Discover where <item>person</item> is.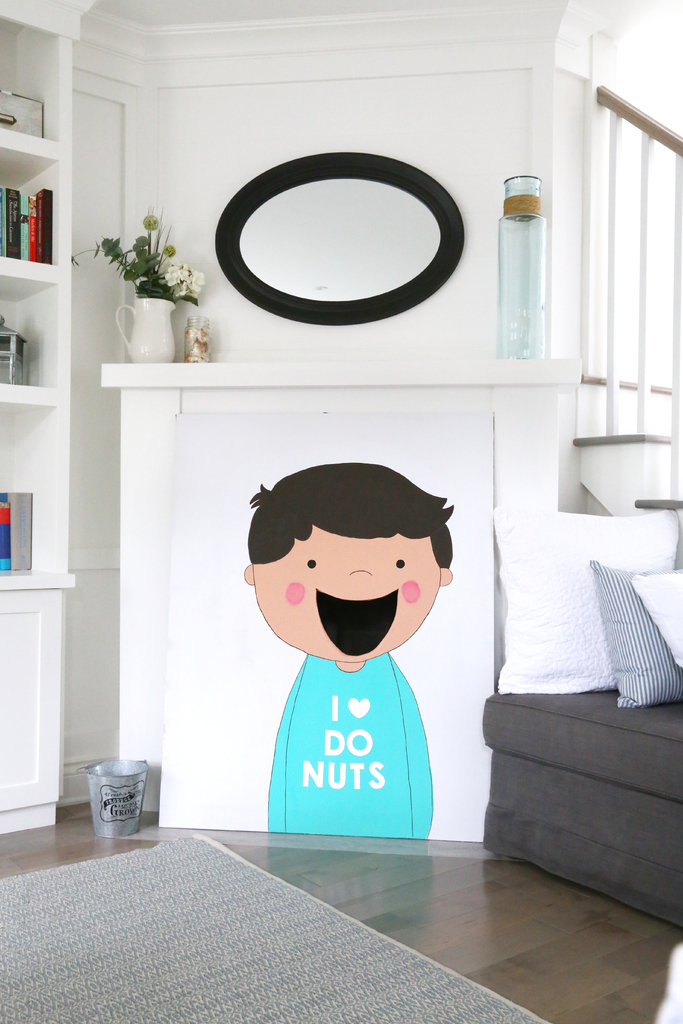
Discovered at 213,472,457,843.
